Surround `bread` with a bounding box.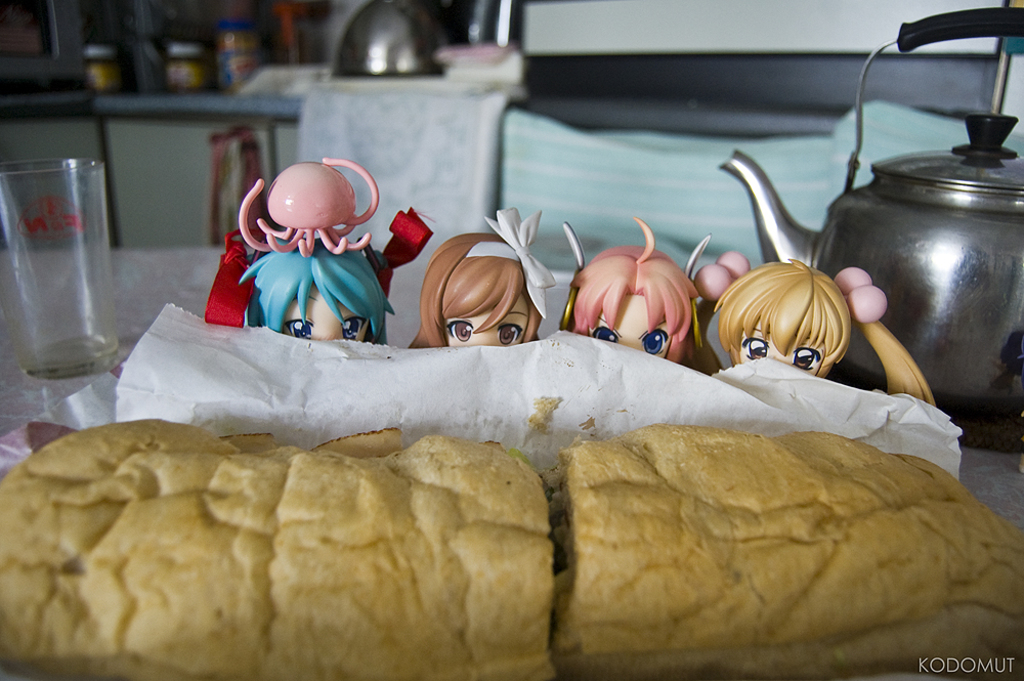
detection(0, 420, 558, 680).
